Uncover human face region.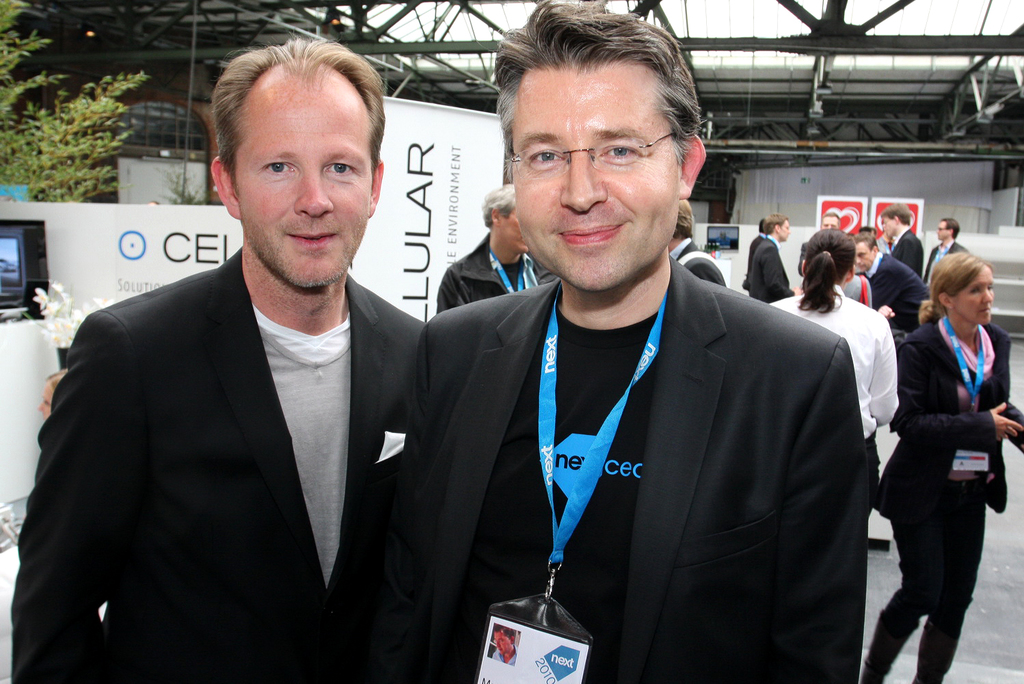
Uncovered: x1=505, y1=67, x2=686, y2=291.
